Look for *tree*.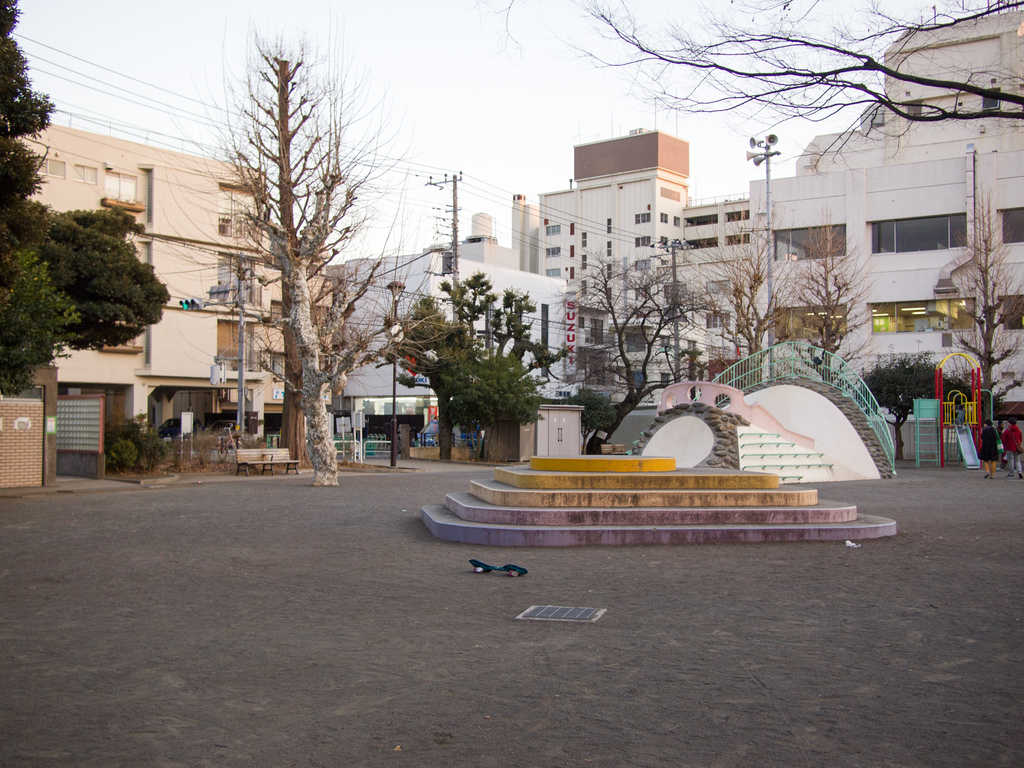
Found: 0/0/172/396.
